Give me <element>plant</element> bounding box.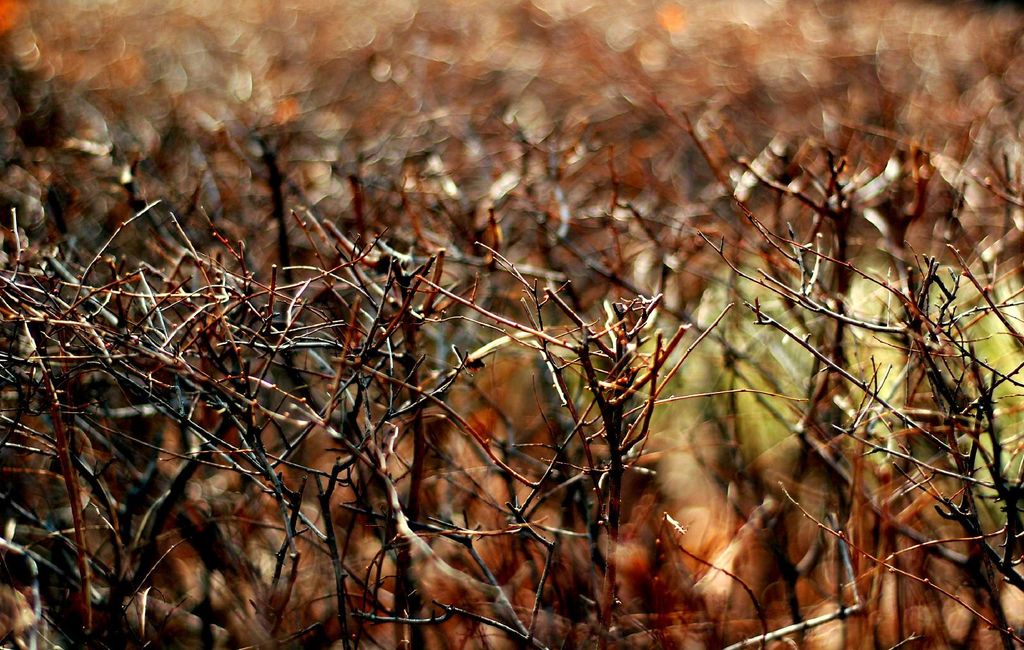
select_region(0, 0, 1023, 649).
